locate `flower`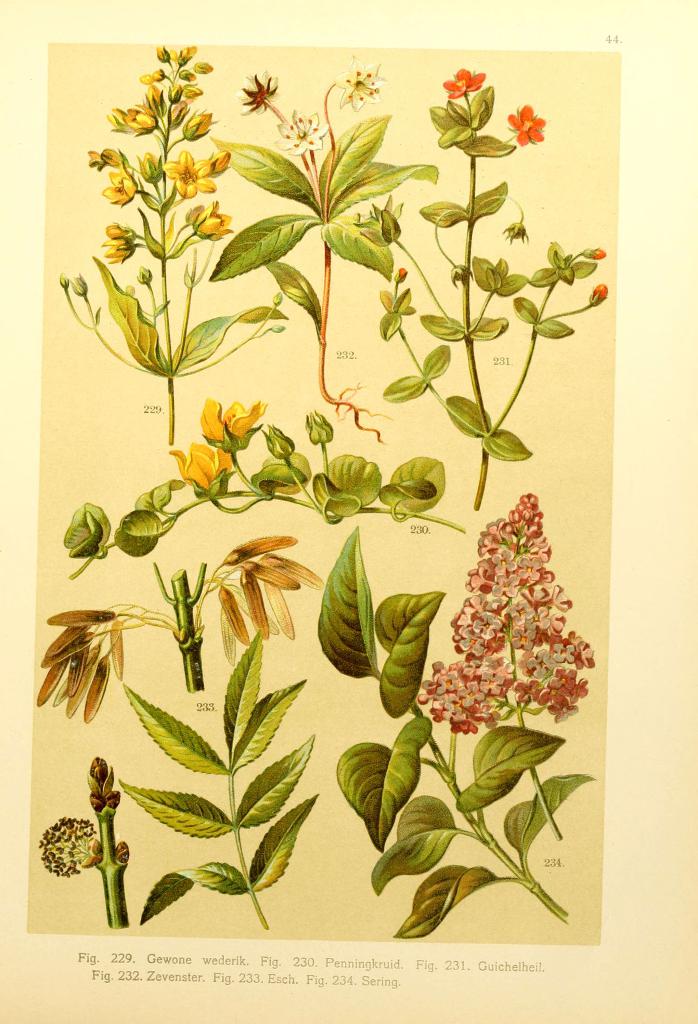
region(504, 104, 544, 147)
